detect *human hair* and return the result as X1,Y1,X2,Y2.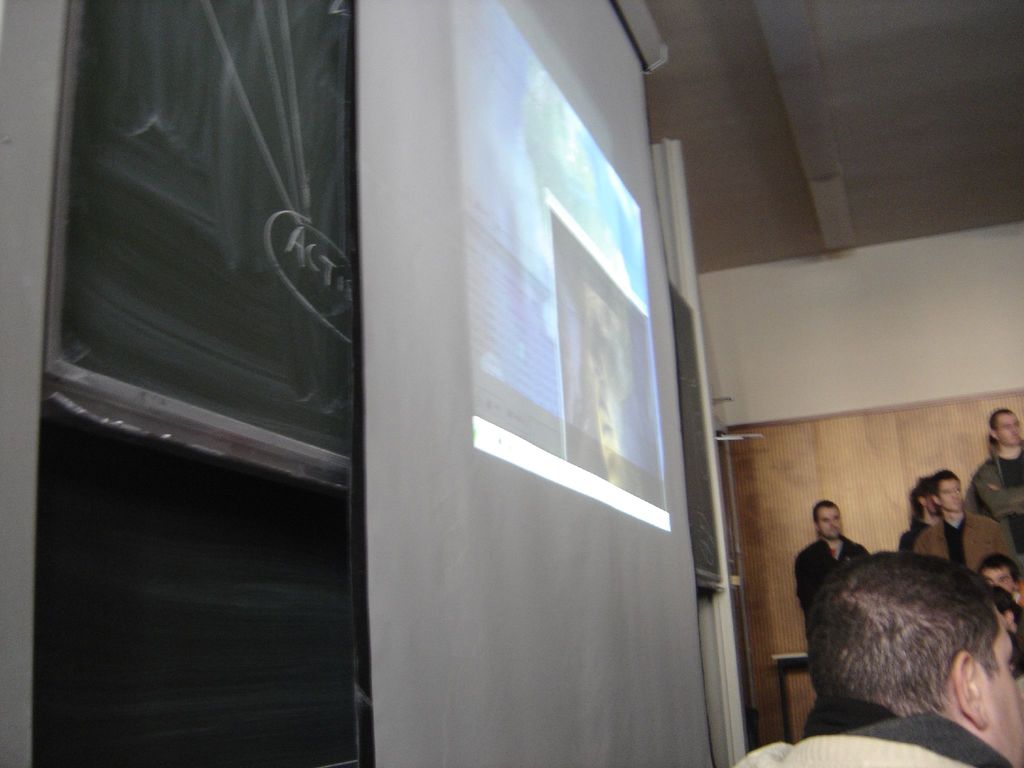
804,552,1000,722.
